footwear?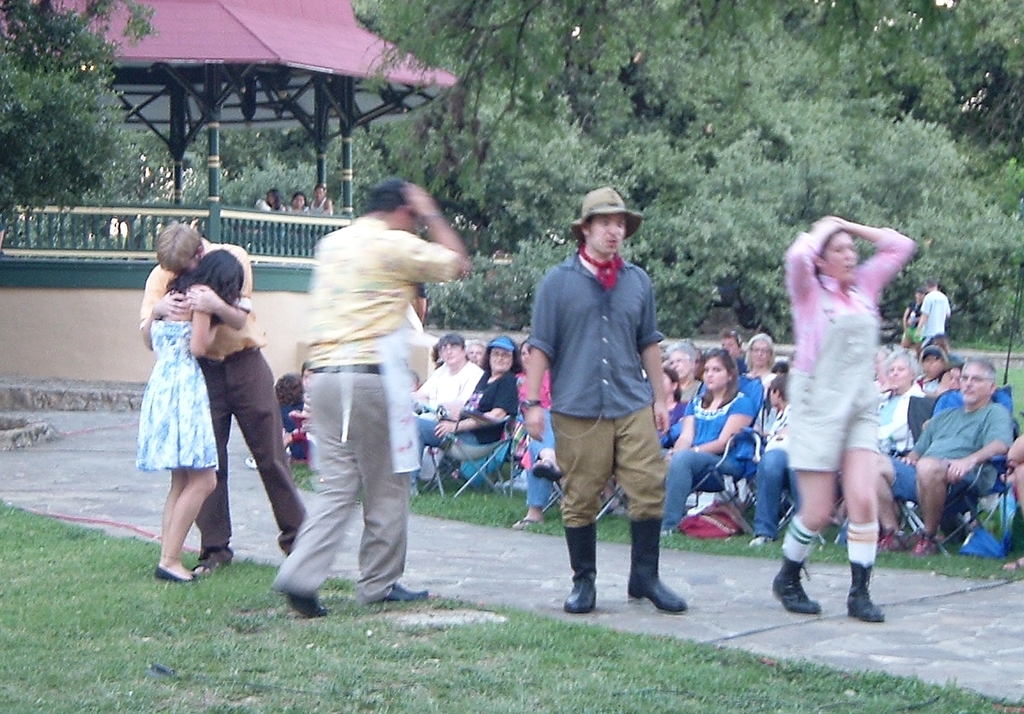
select_region(867, 532, 905, 558)
